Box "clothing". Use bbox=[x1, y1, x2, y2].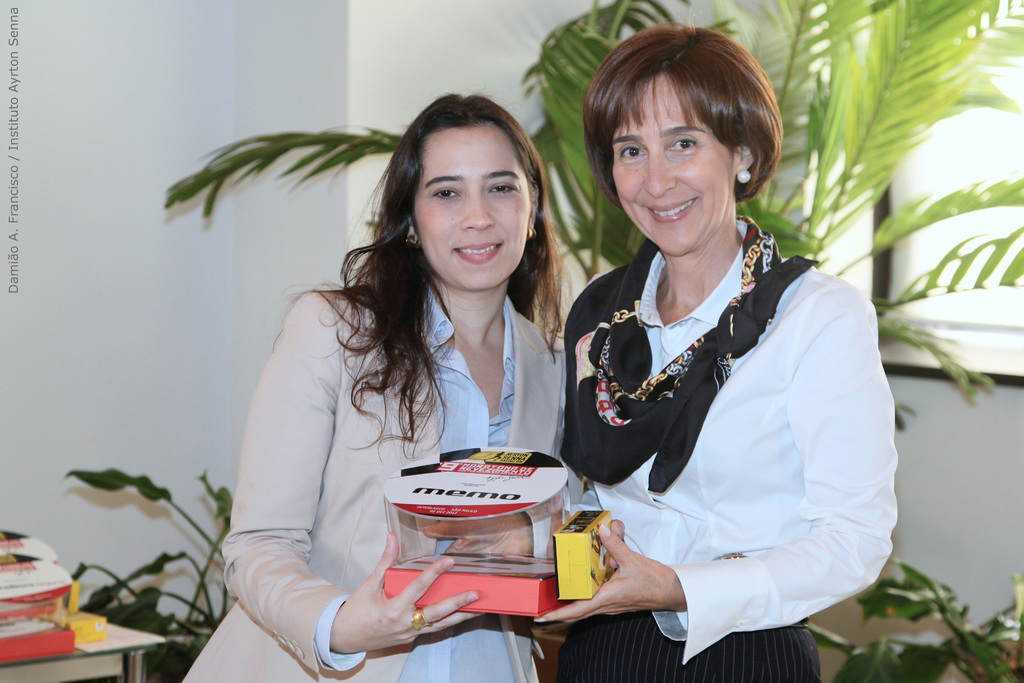
bbox=[556, 221, 902, 682].
